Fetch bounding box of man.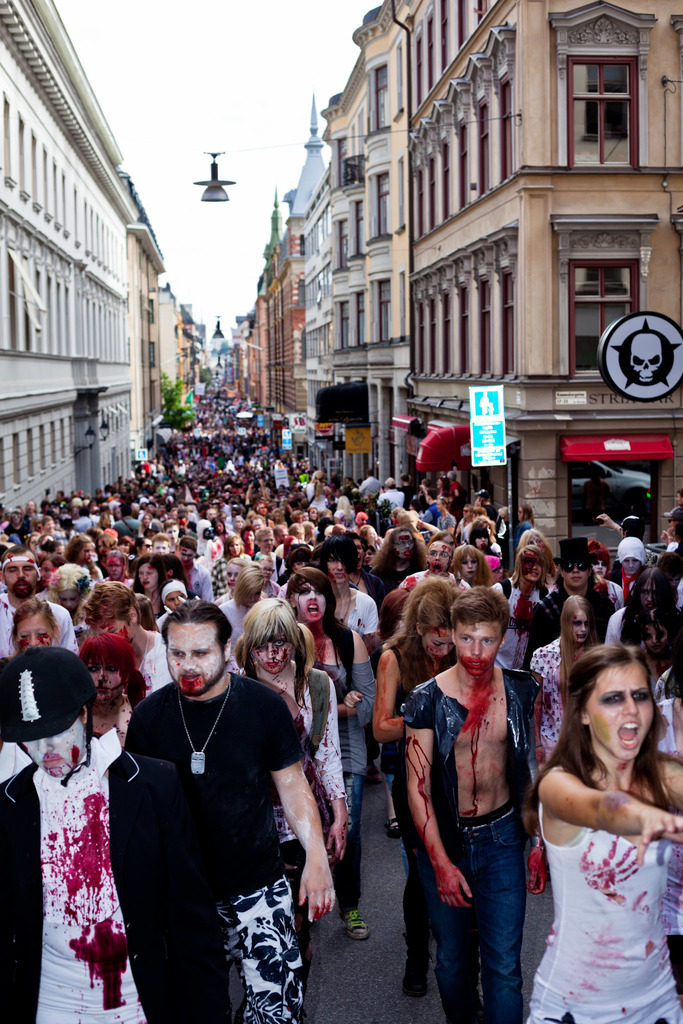
Bbox: (x1=73, y1=507, x2=94, y2=531).
